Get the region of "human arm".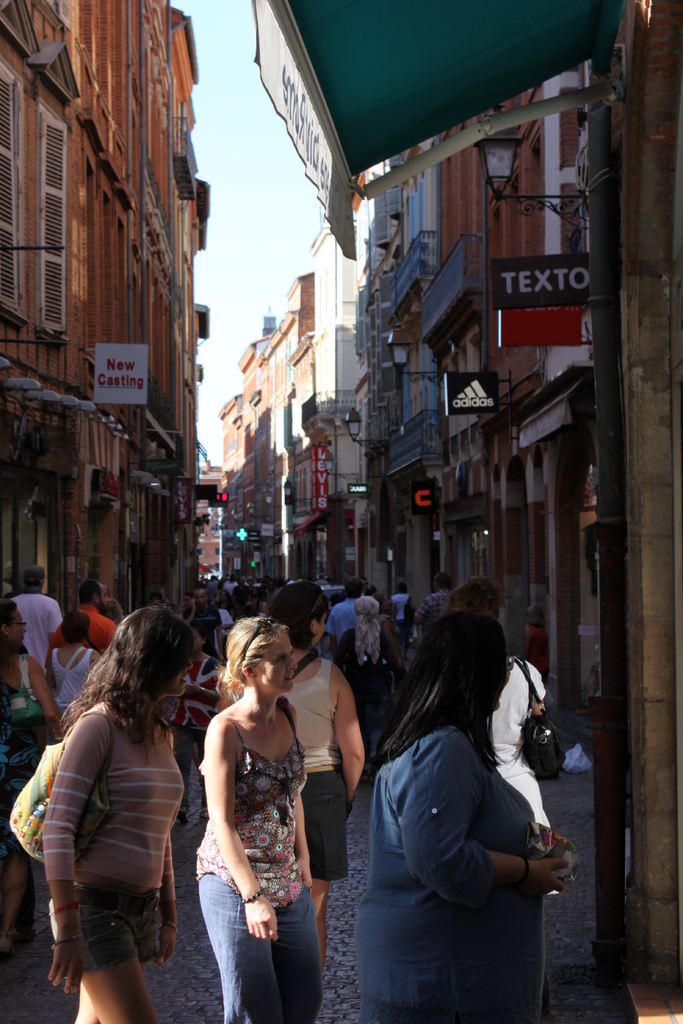
bbox=(192, 717, 272, 938).
